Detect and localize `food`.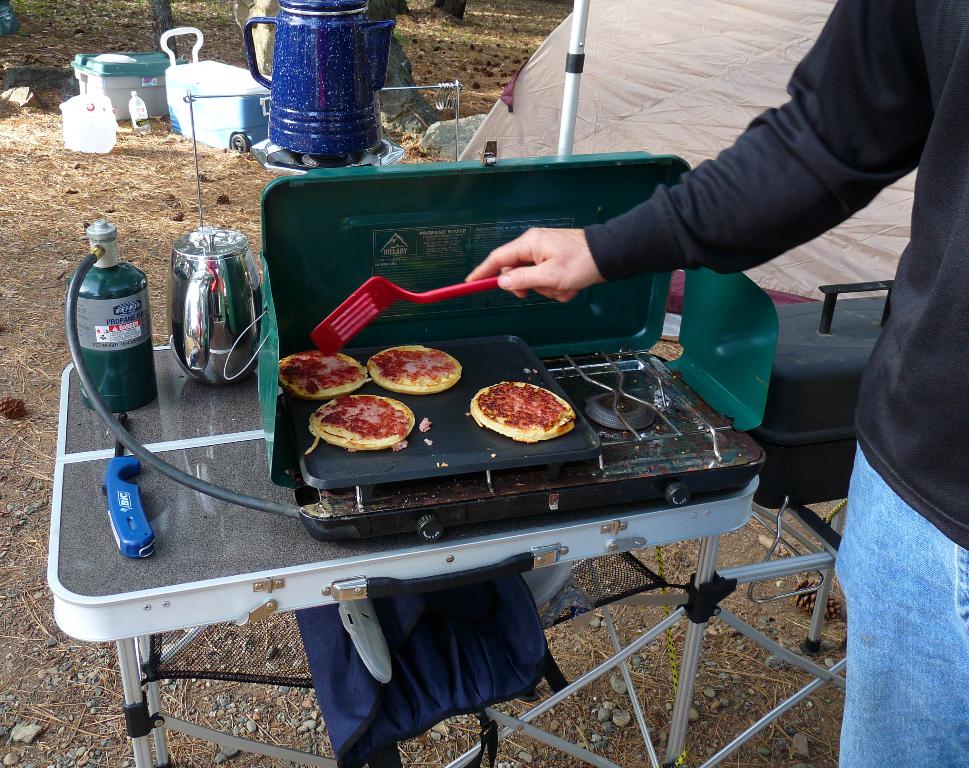
Localized at [368, 343, 463, 400].
